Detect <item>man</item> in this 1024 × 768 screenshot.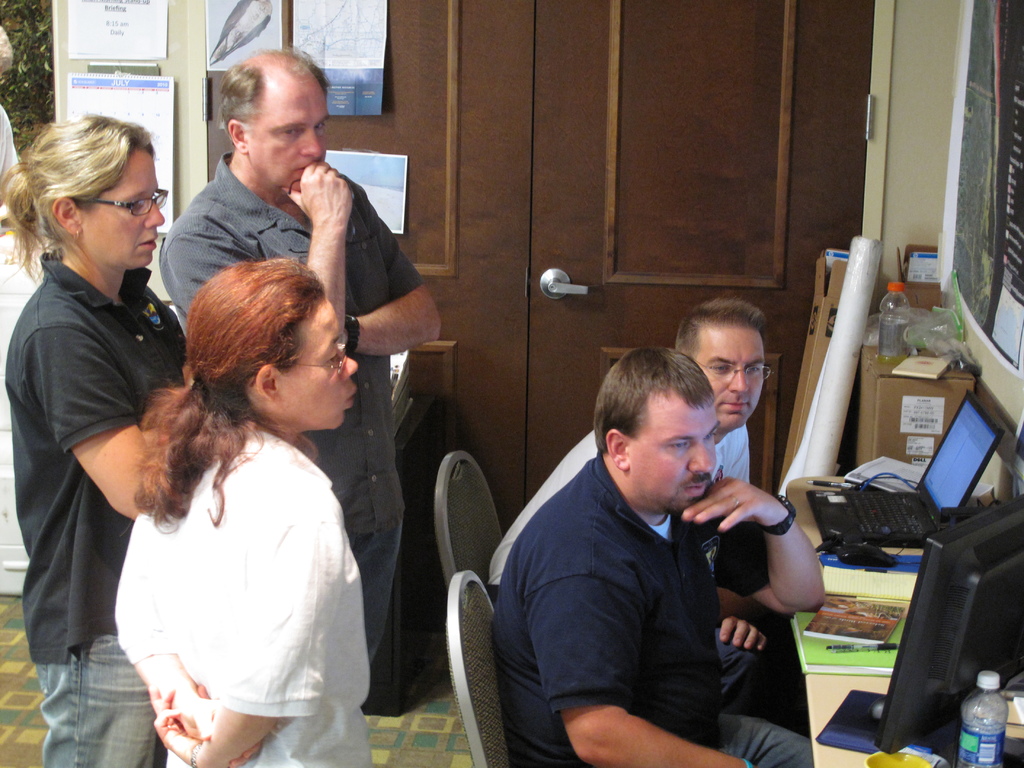
Detection: (left=490, top=298, right=769, bottom=695).
